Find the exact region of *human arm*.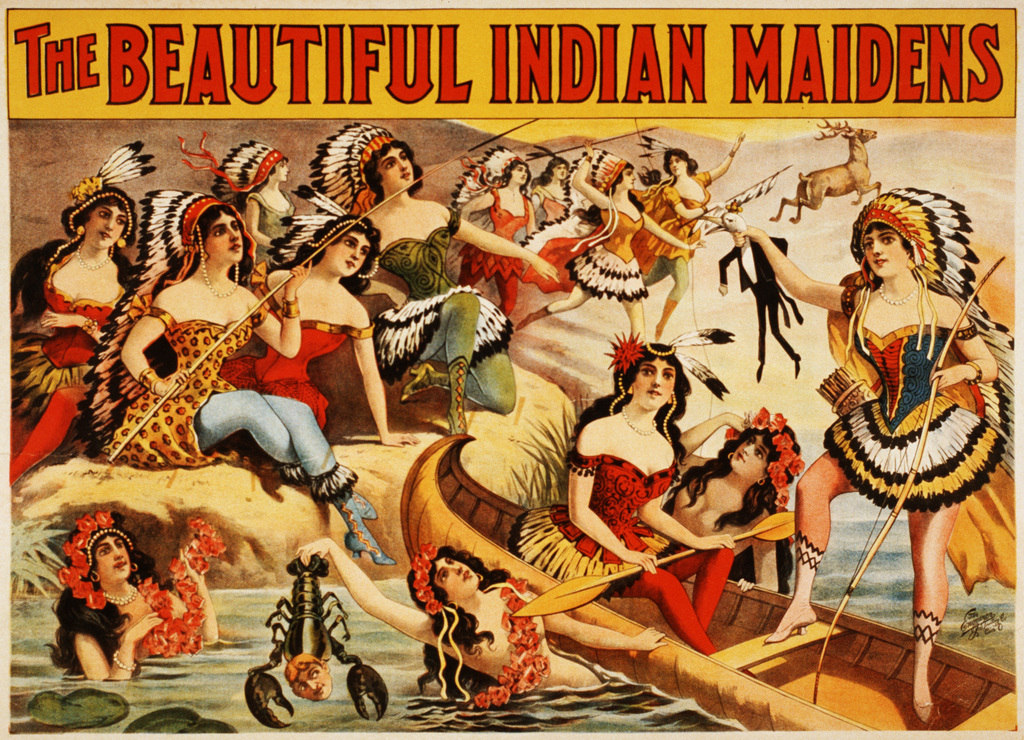
Exact region: bbox=[754, 236, 863, 322].
